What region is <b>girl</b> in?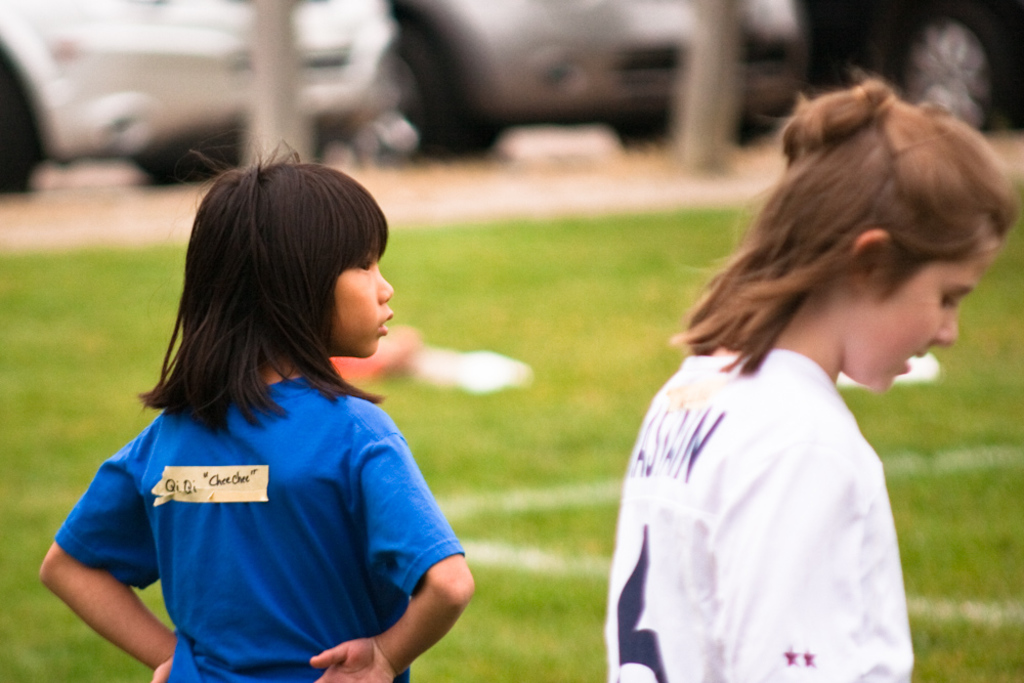
(x1=37, y1=144, x2=474, y2=680).
